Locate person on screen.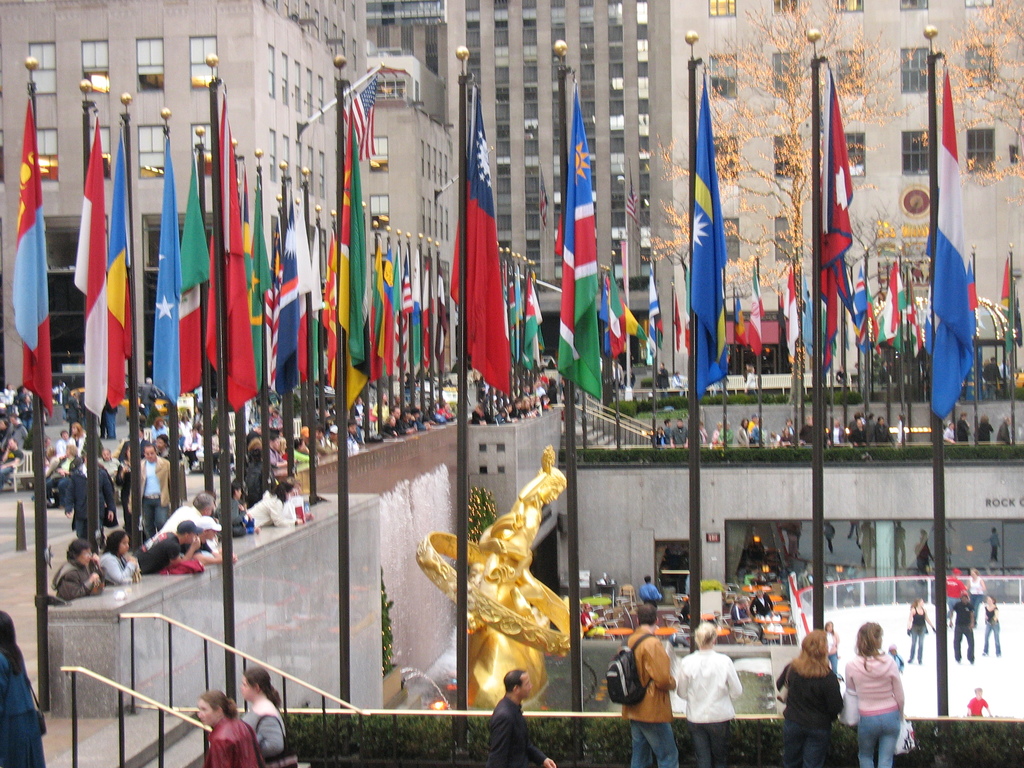
On screen at 660/419/674/441.
